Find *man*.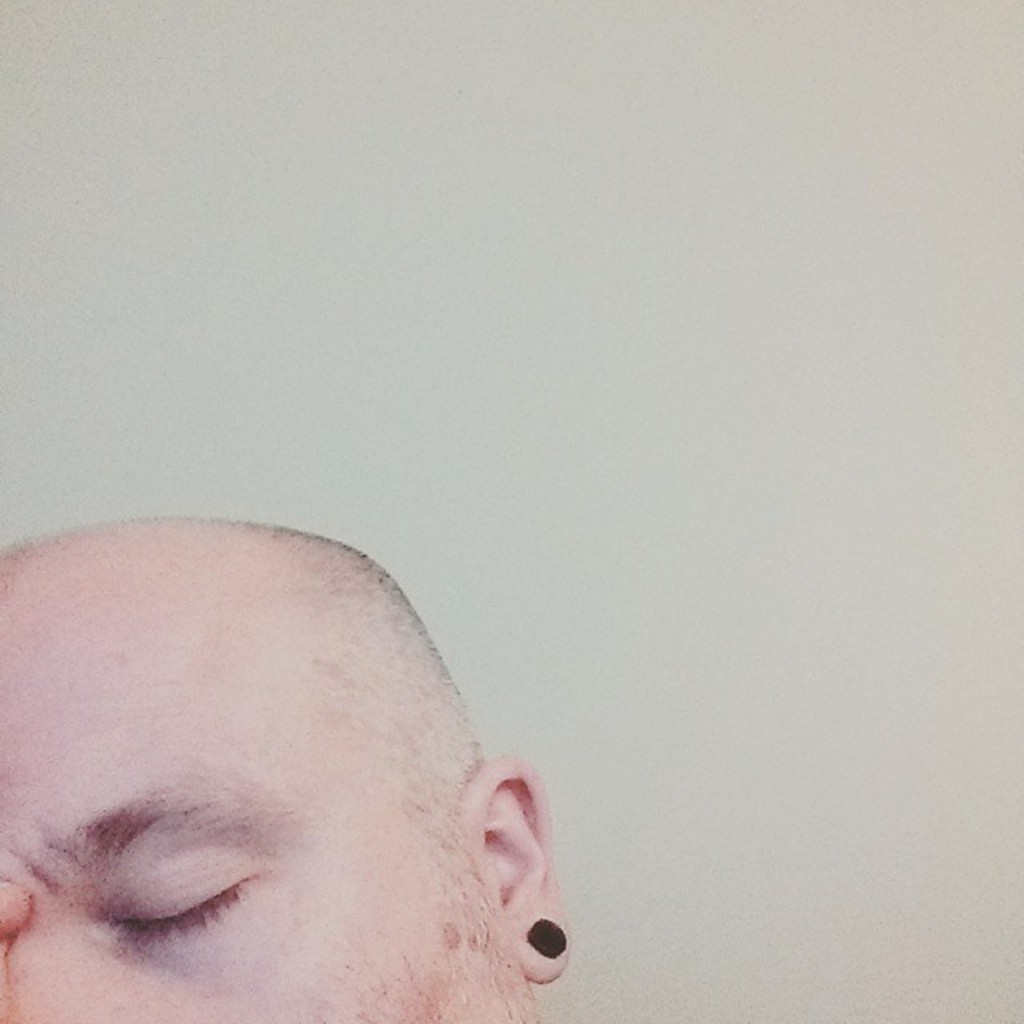
pyautogui.locateOnScreen(0, 517, 603, 1023).
